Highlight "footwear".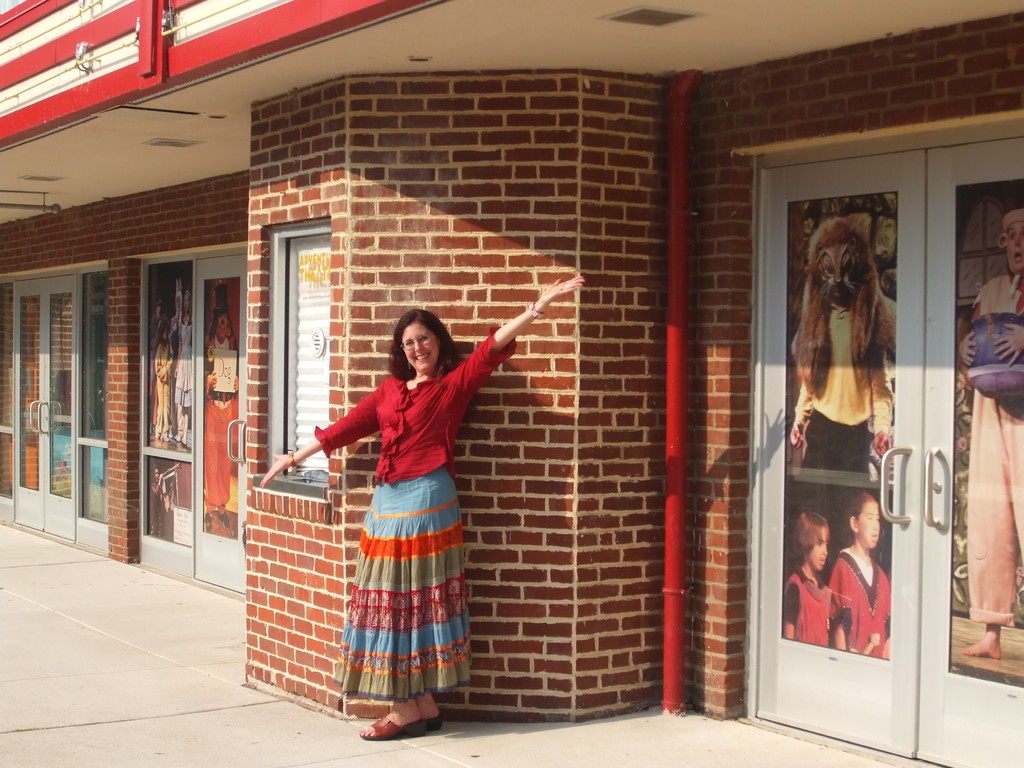
Highlighted region: pyautogui.locateOnScreen(355, 713, 430, 746).
